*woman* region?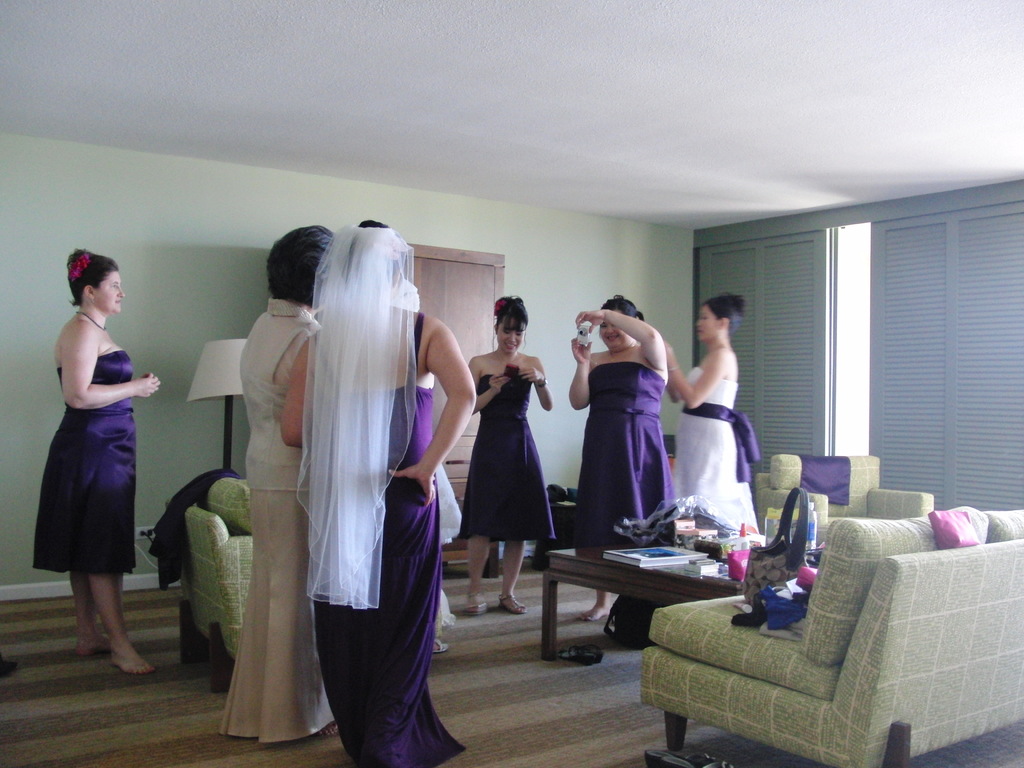
crop(221, 223, 346, 743)
